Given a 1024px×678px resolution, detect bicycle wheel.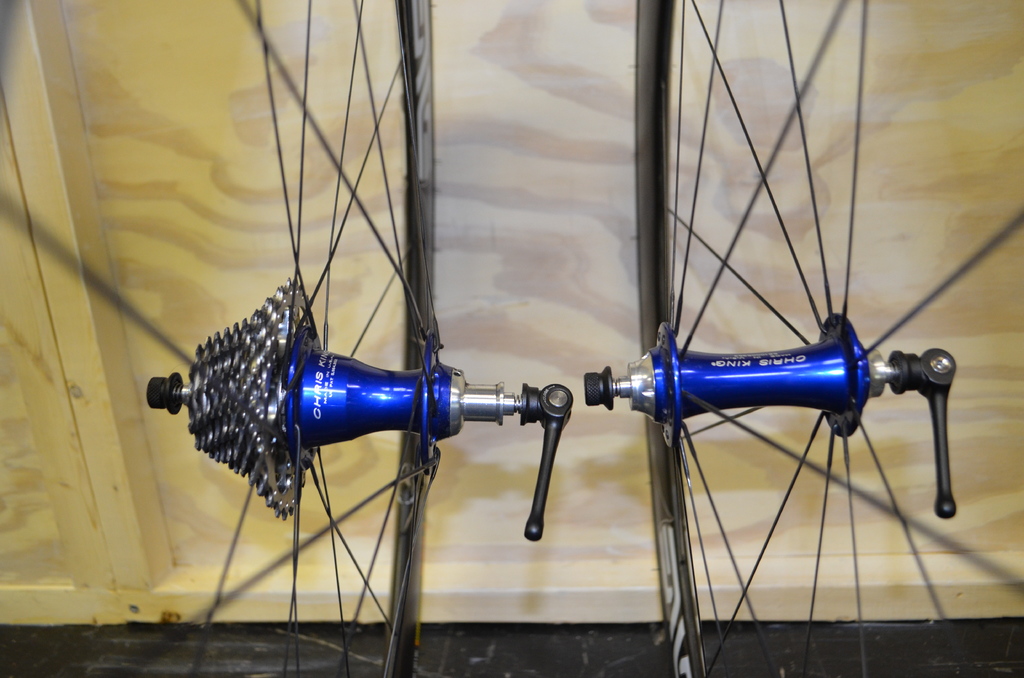
Rect(581, 0, 1023, 677).
